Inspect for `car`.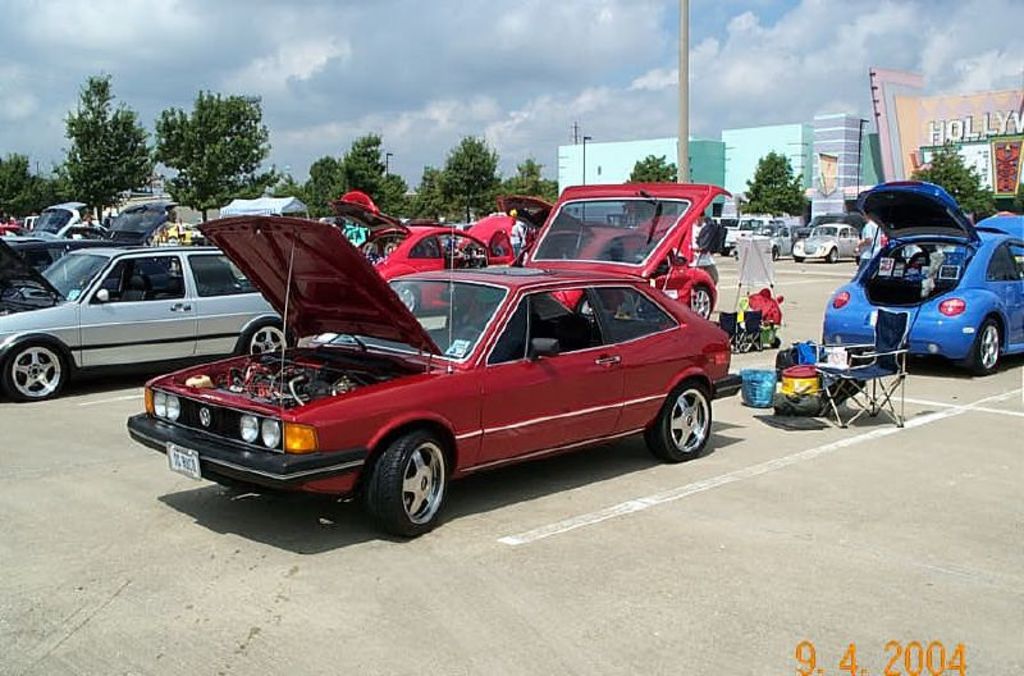
Inspection: 795 223 867 264.
